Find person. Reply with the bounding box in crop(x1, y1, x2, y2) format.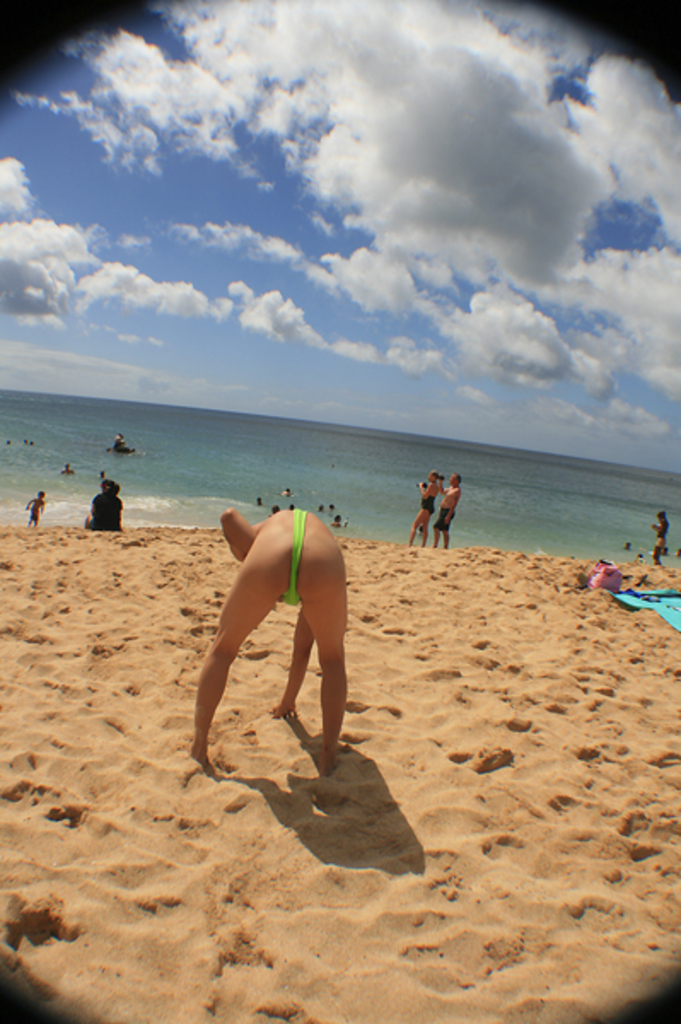
crop(253, 492, 270, 509).
